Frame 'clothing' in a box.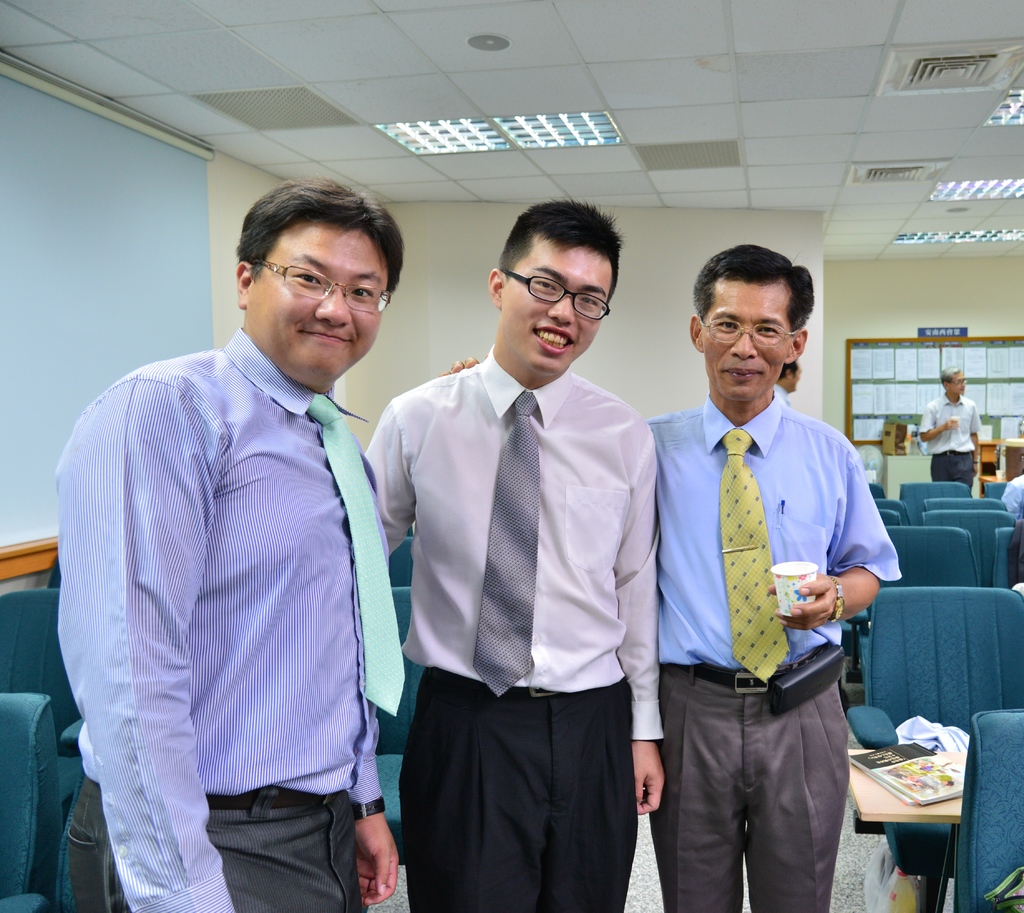
bbox=[1002, 471, 1023, 520].
